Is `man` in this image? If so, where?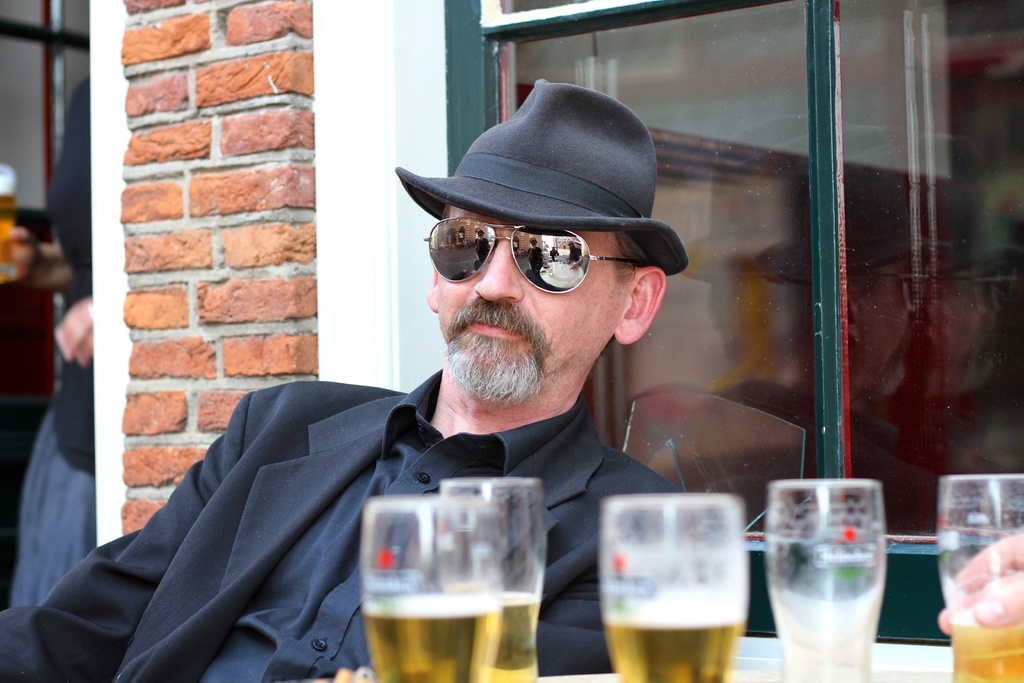
Yes, at <box>0,73,703,682</box>.
